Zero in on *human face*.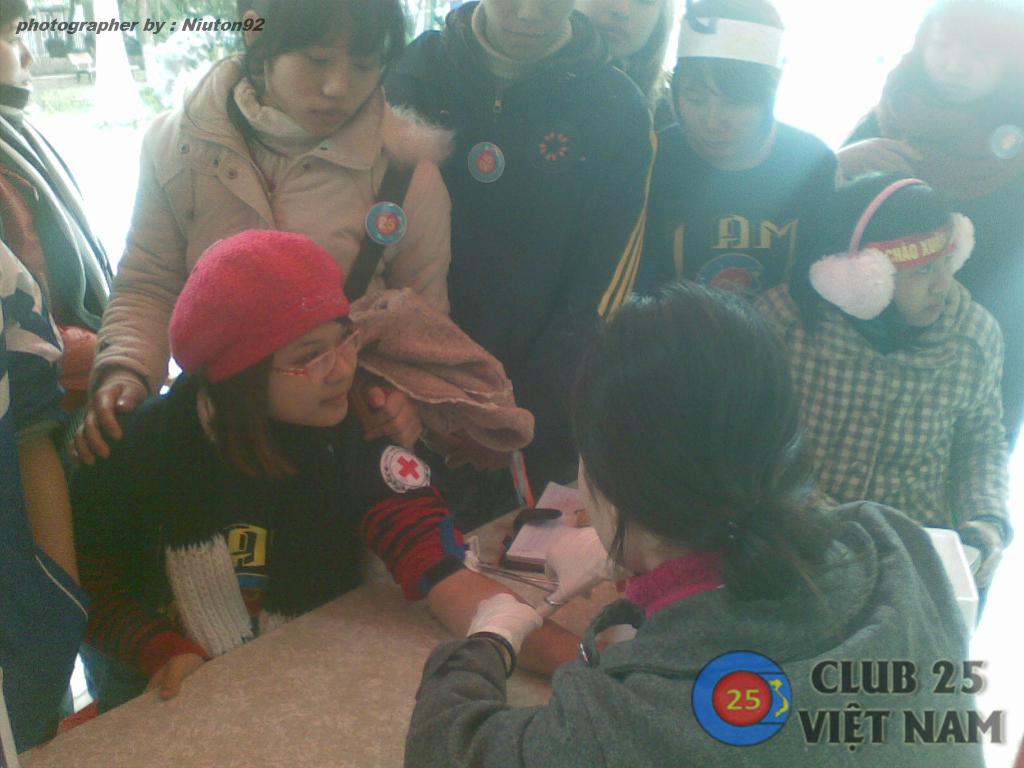
Zeroed in: pyautogui.locateOnScreen(271, 24, 383, 139).
